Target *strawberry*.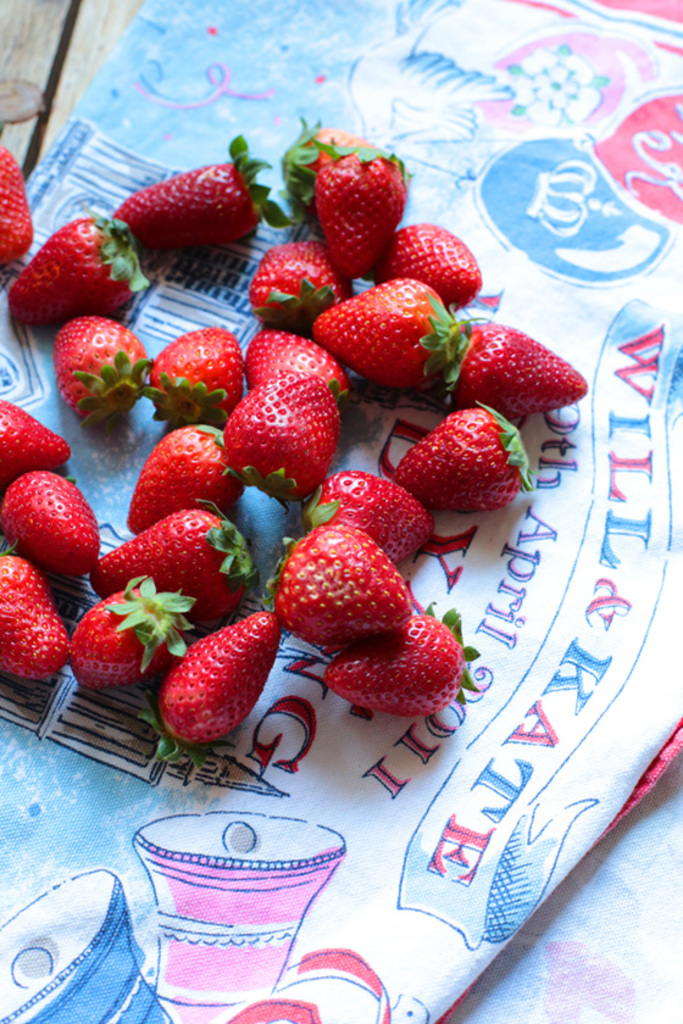
Target region: (x1=140, y1=321, x2=256, y2=425).
